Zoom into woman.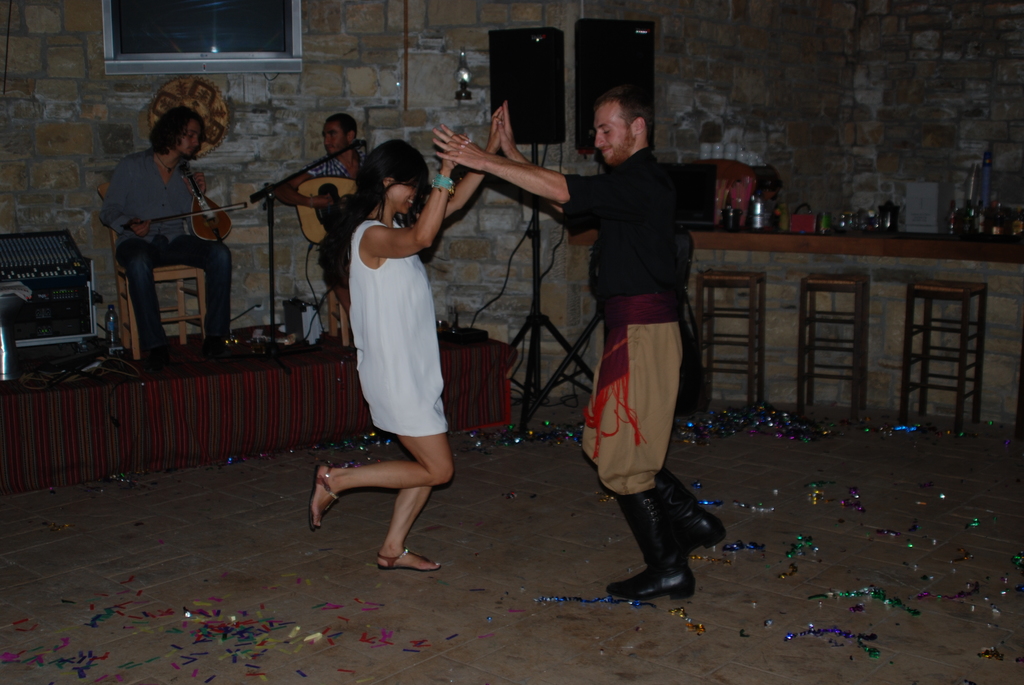
Zoom target: bbox(312, 125, 472, 579).
